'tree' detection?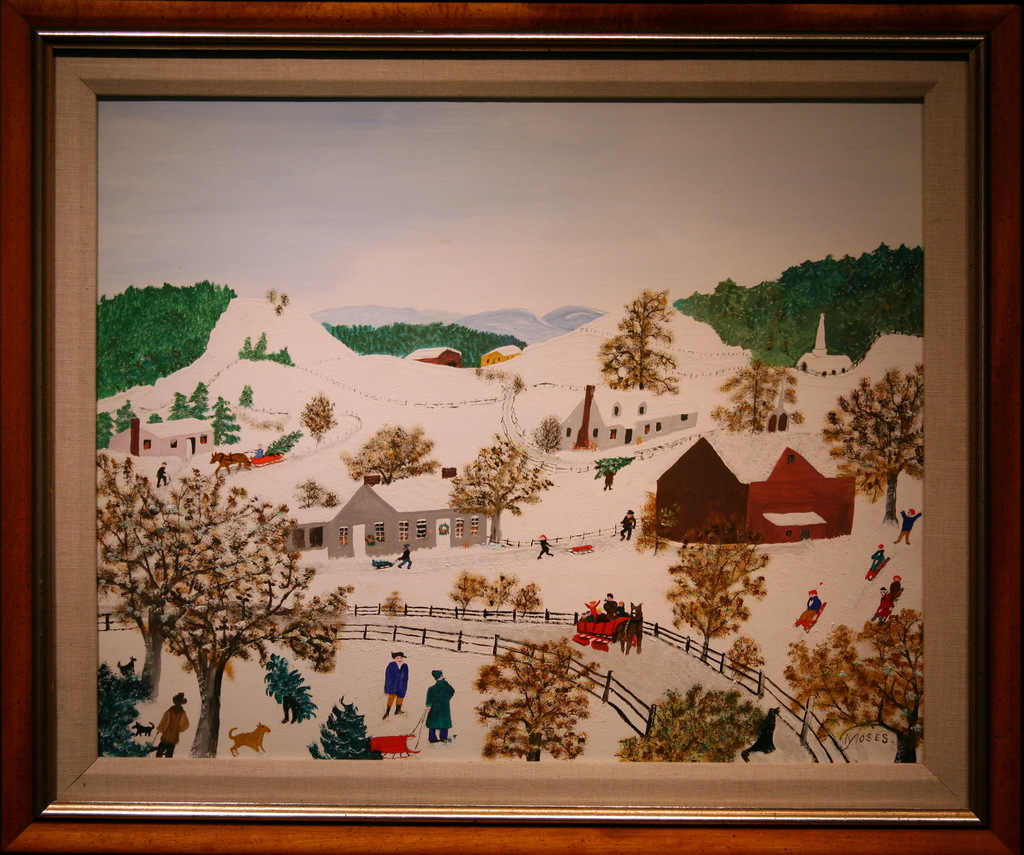
[x1=667, y1=519, x2=768, y2=664]
